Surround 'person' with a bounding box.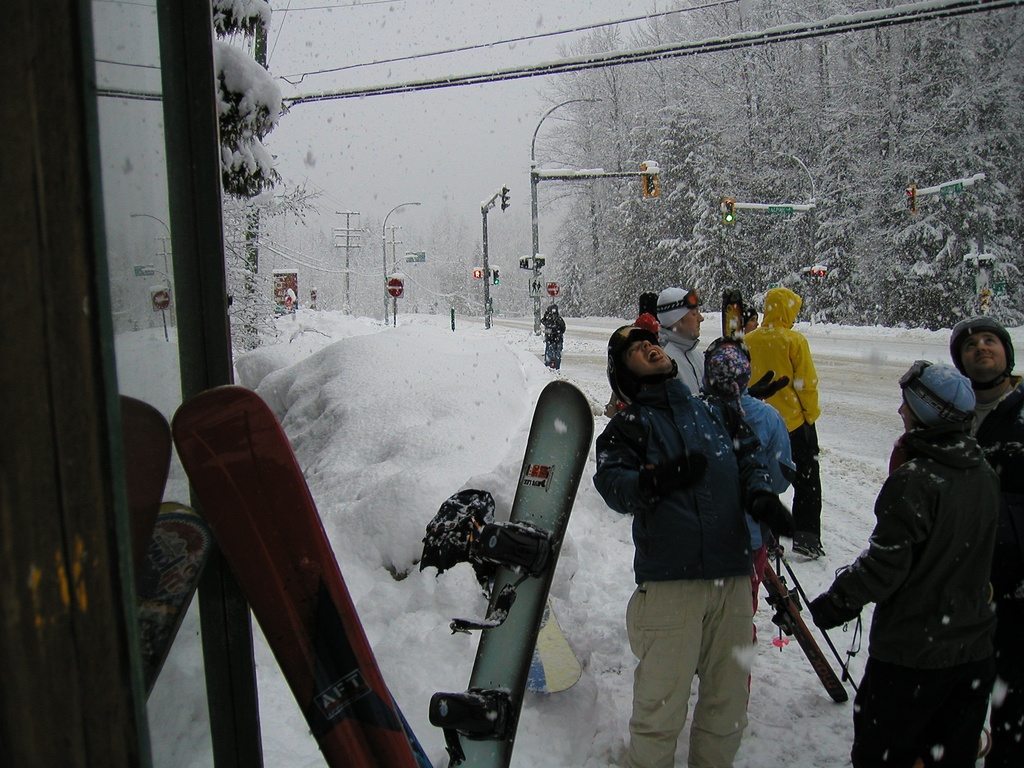
pyautogui.locateOnScreen(948, 323, 1023, 767).
